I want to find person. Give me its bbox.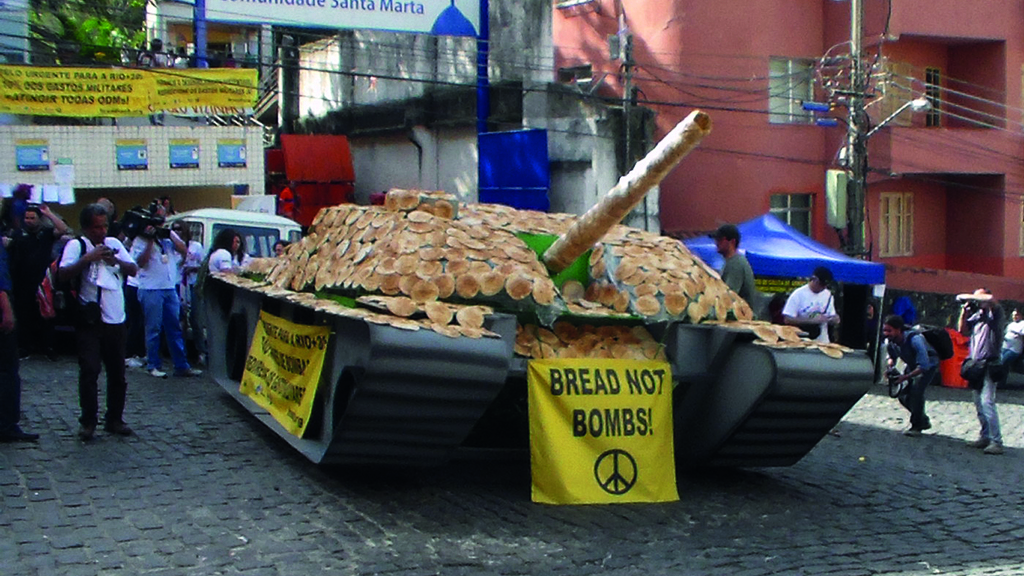
box=[50, 194, 136, 432].
